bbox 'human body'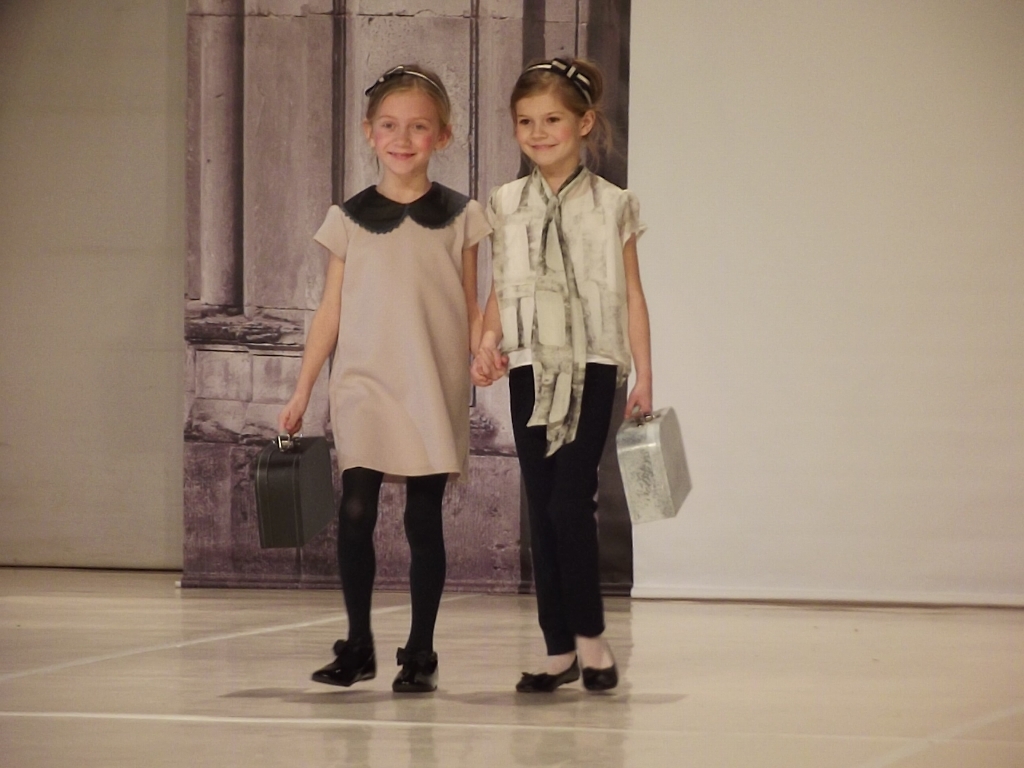
select_region(471, 167, 652, 696)
